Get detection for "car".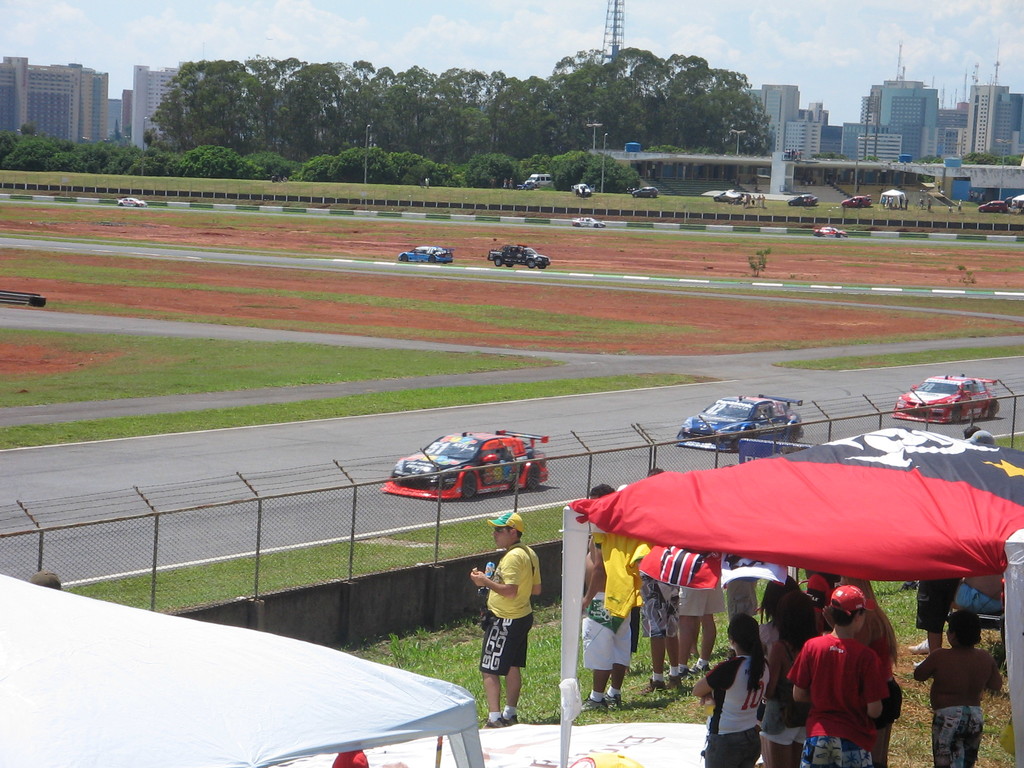
Detection: bbox(386, 430, 547, 499).
